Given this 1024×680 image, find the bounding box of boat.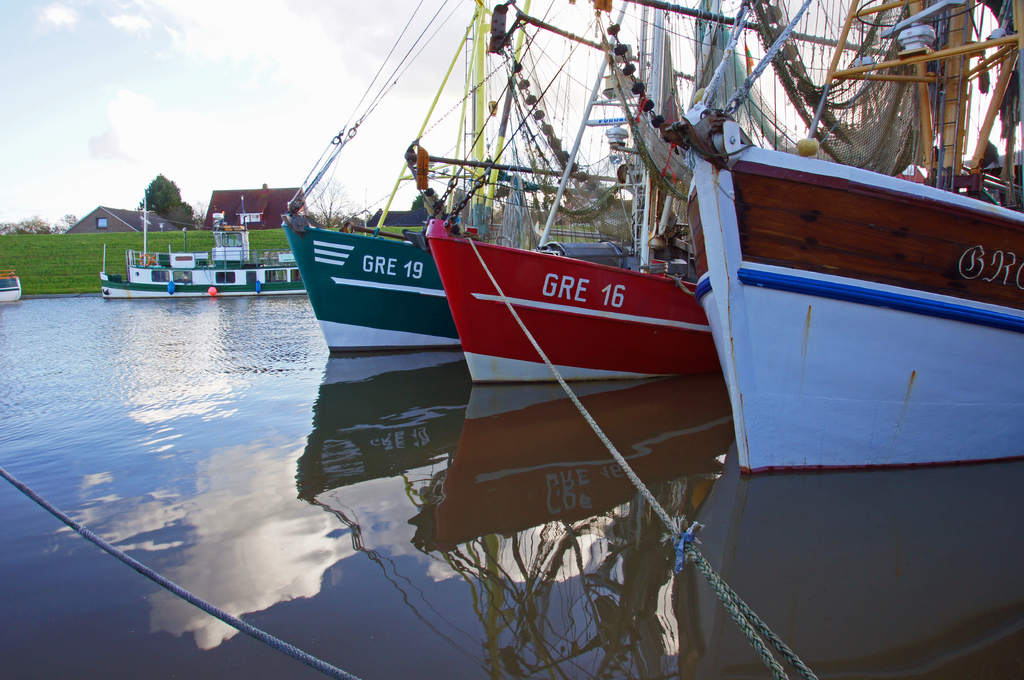
Rect(95, 185, 307, 298).
